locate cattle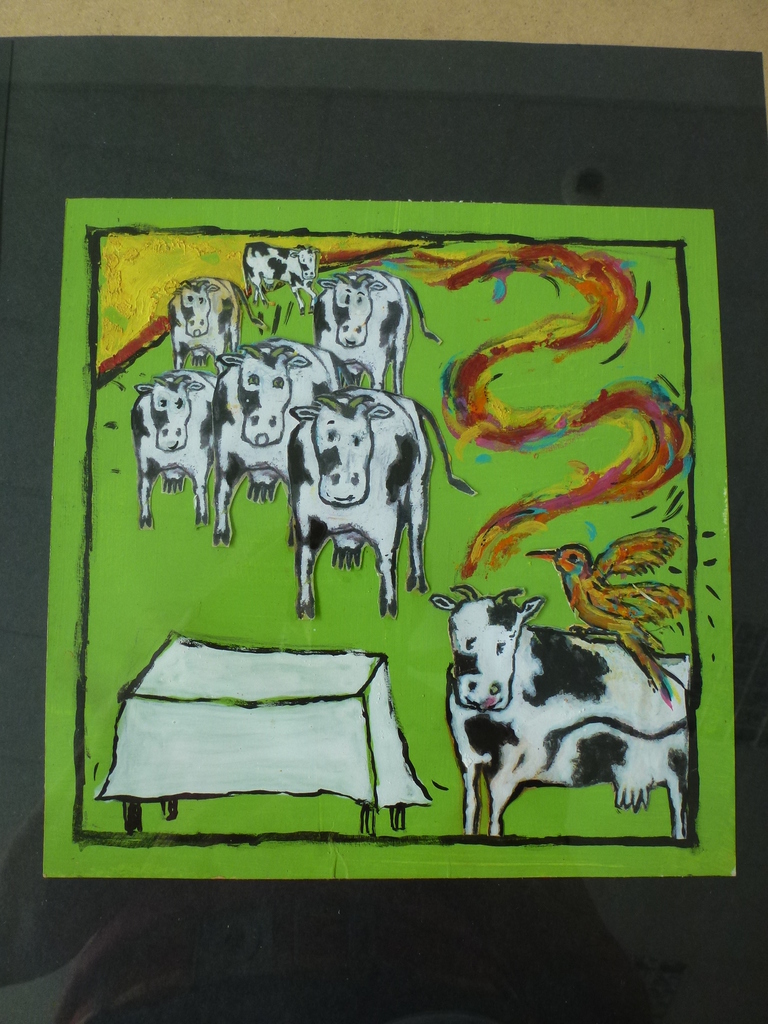
{"x1": 289, "y1": 389, "x2": 476, "y2": 618}
